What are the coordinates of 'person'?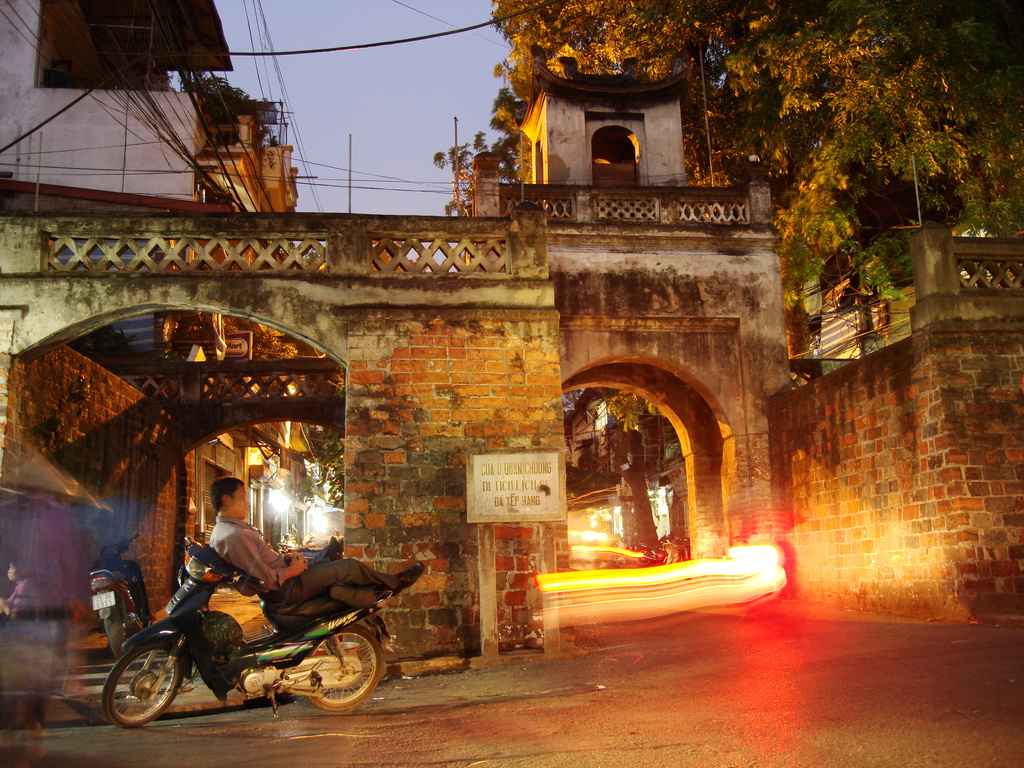
(207,476,423,614).
